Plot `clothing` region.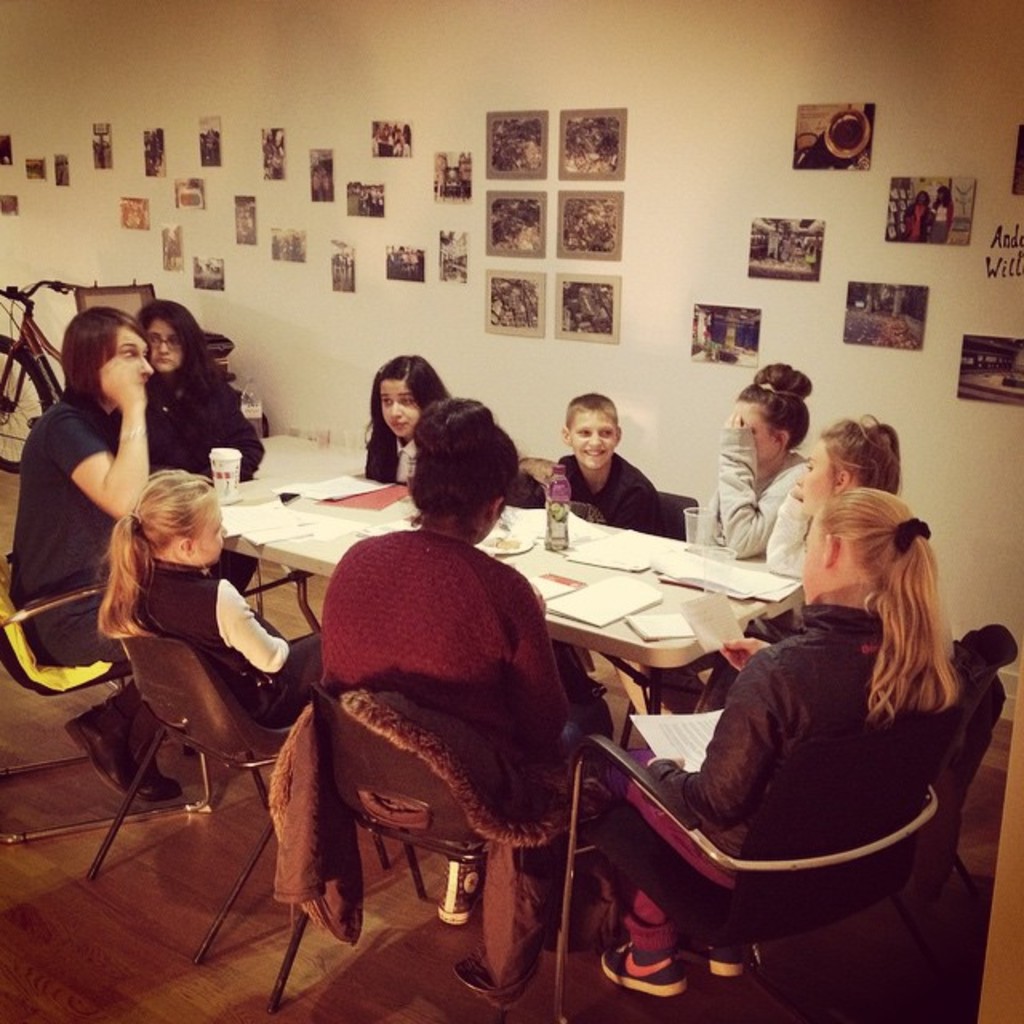
Plotted at 696:426:805:562.
